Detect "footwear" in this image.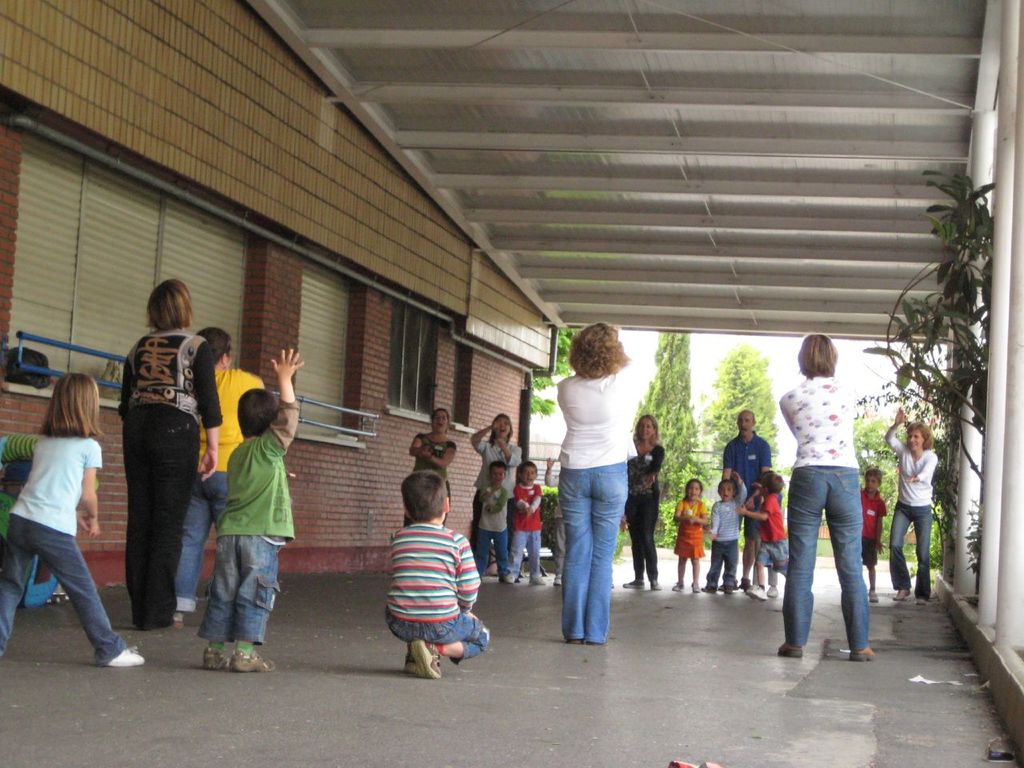
Detection: box(106, 645, 150, 666).
